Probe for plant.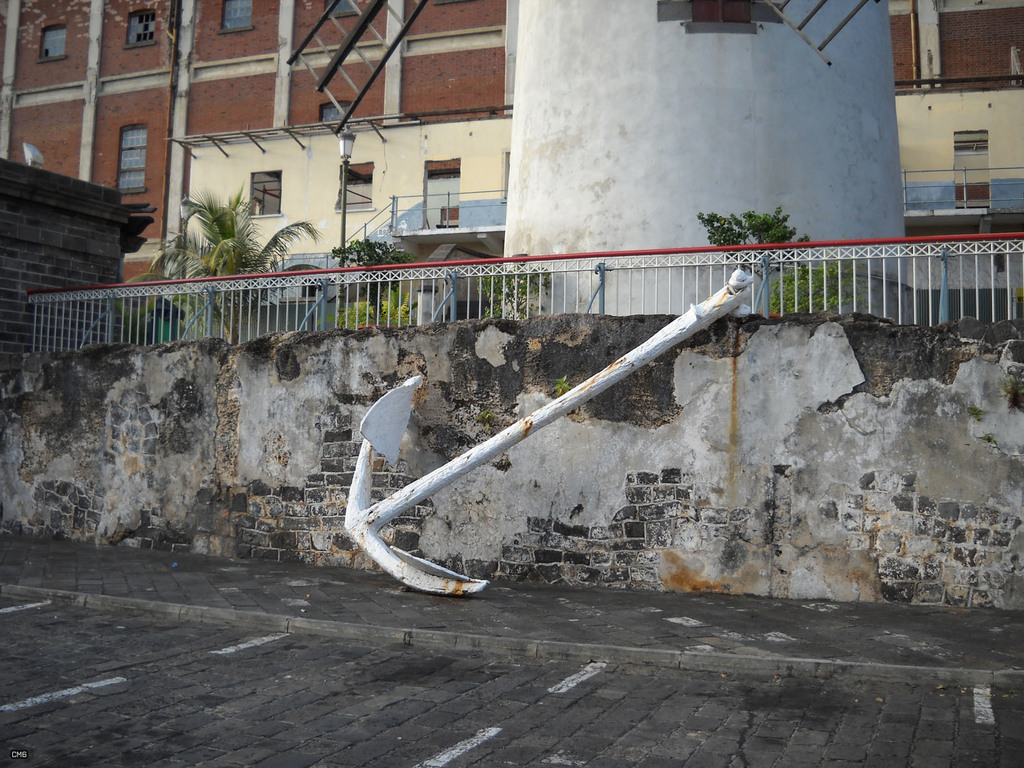
Probe result: select_region(774, 267, 858, 317).
